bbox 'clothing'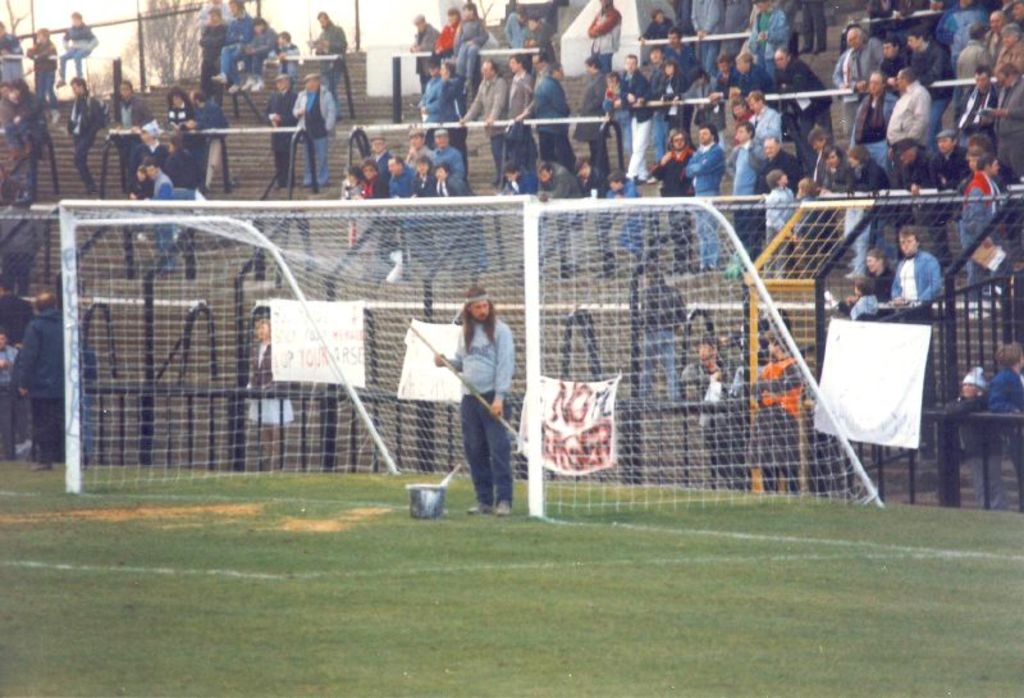
detection(24, 32, 60, 108)
